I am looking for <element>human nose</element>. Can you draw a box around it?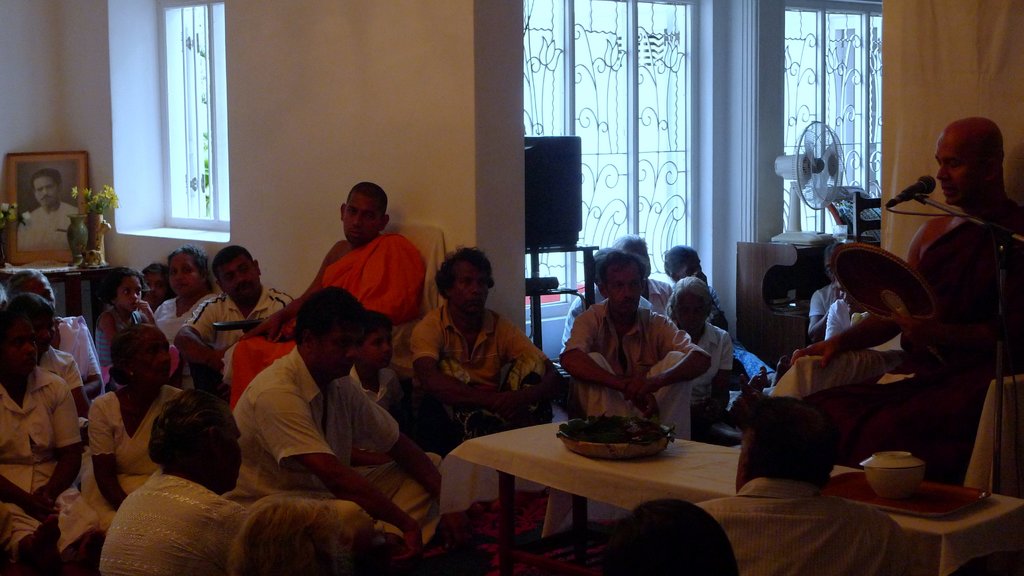
Sure, the bounding box is 346,342,359,356.
